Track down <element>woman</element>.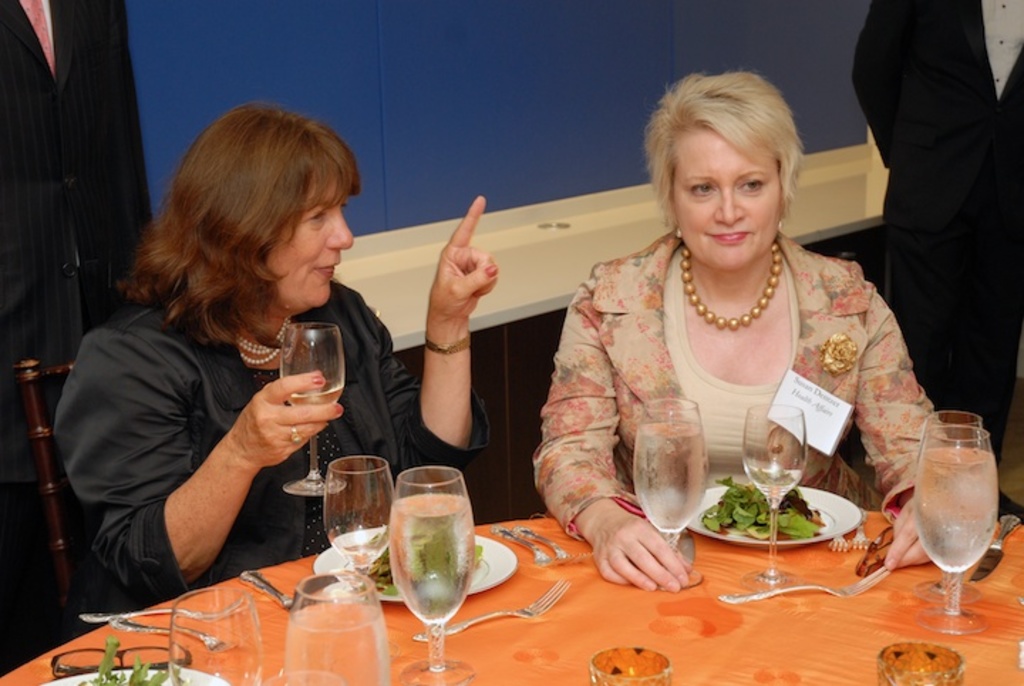
Tracked to (550, 78, 940, 585).
